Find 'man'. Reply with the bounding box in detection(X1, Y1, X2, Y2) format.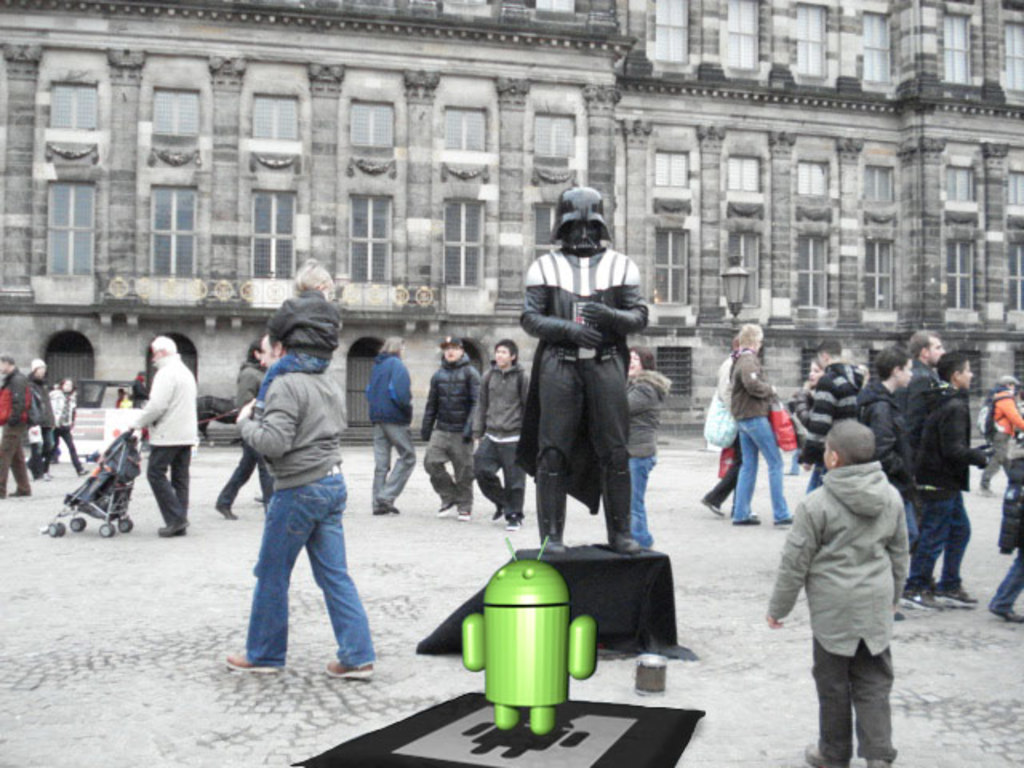
detection(227, 325, 378, 680).
